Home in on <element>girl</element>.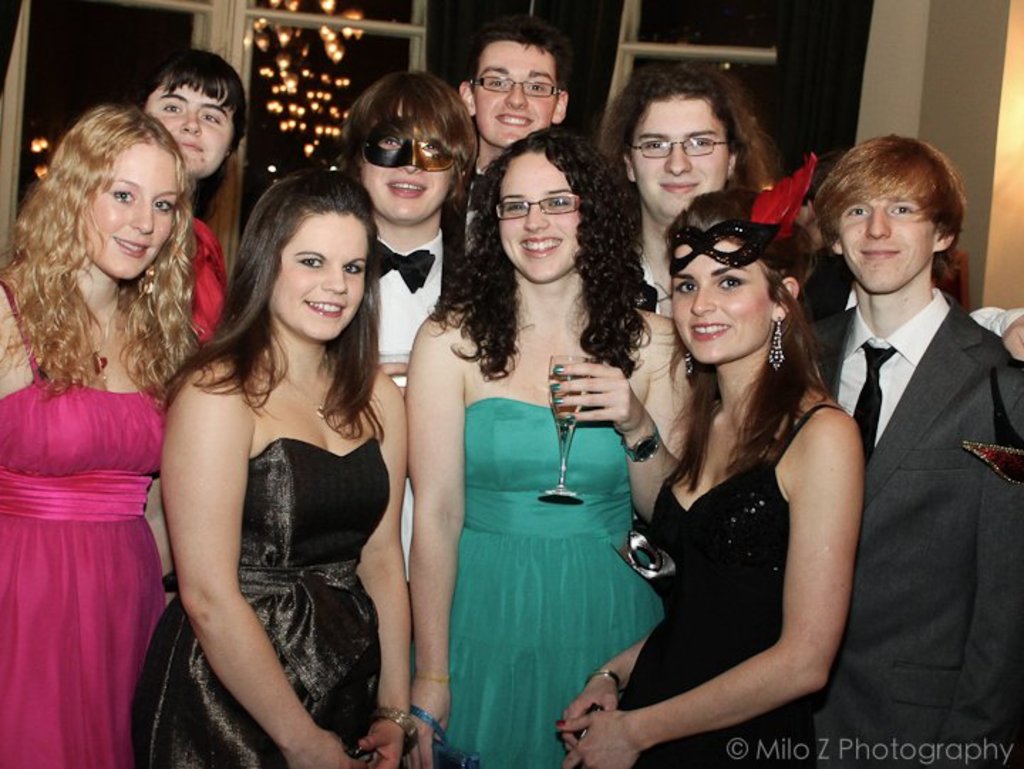
Homed in at (559, 188, 866, 768).
